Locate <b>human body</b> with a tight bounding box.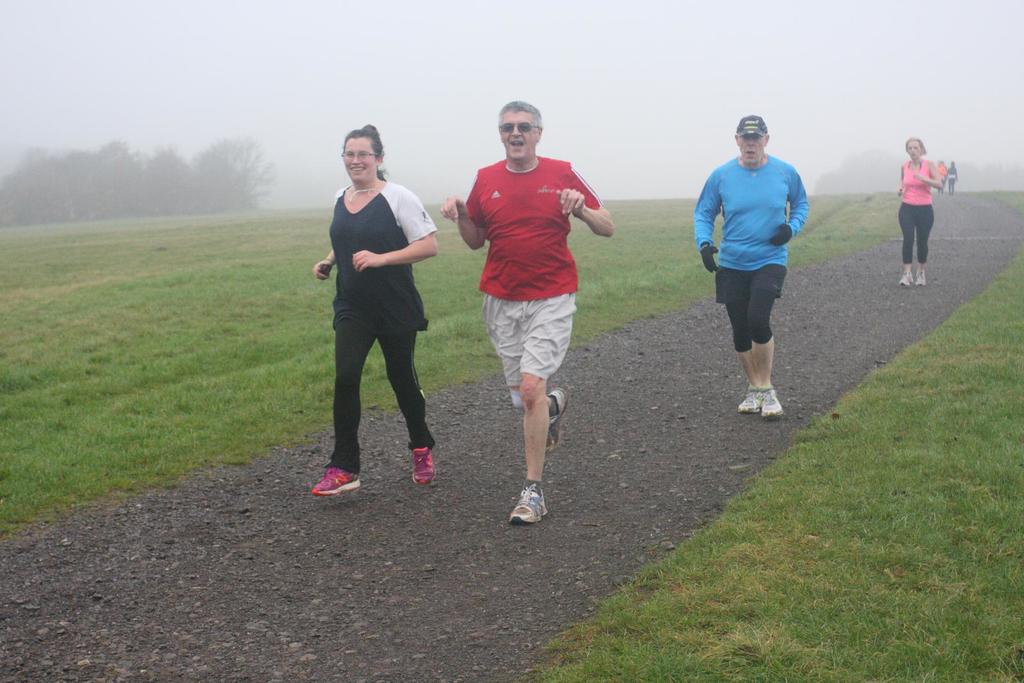
893,155,941,289.
